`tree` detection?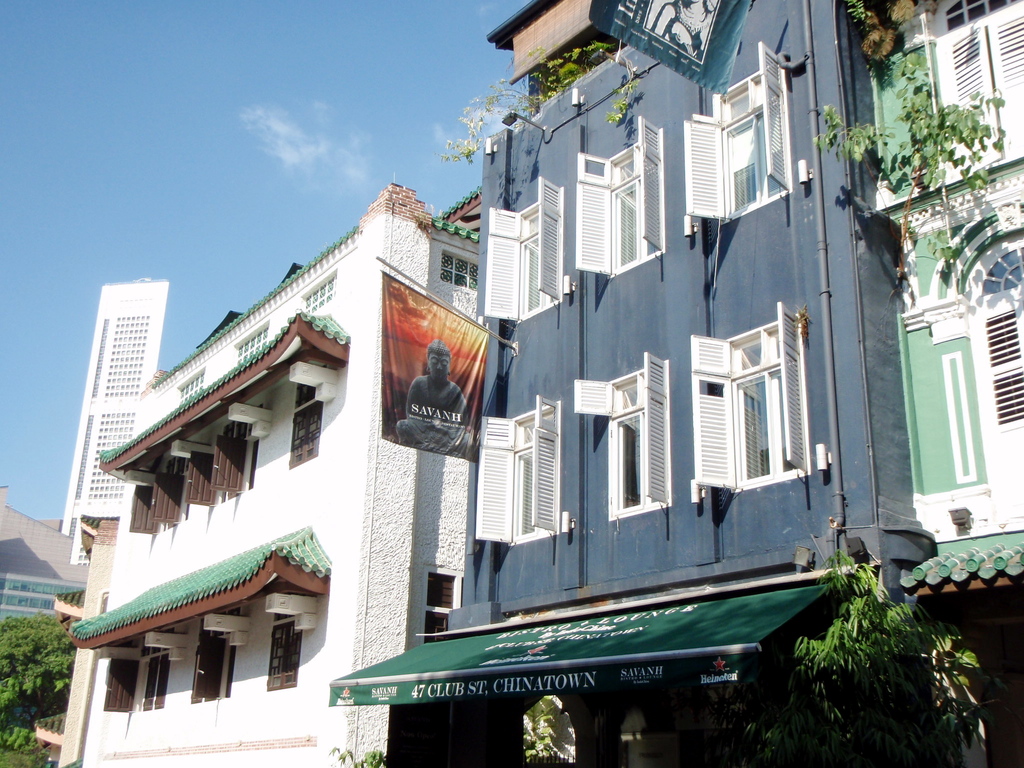
Rect(438, 35, 656, 154)
